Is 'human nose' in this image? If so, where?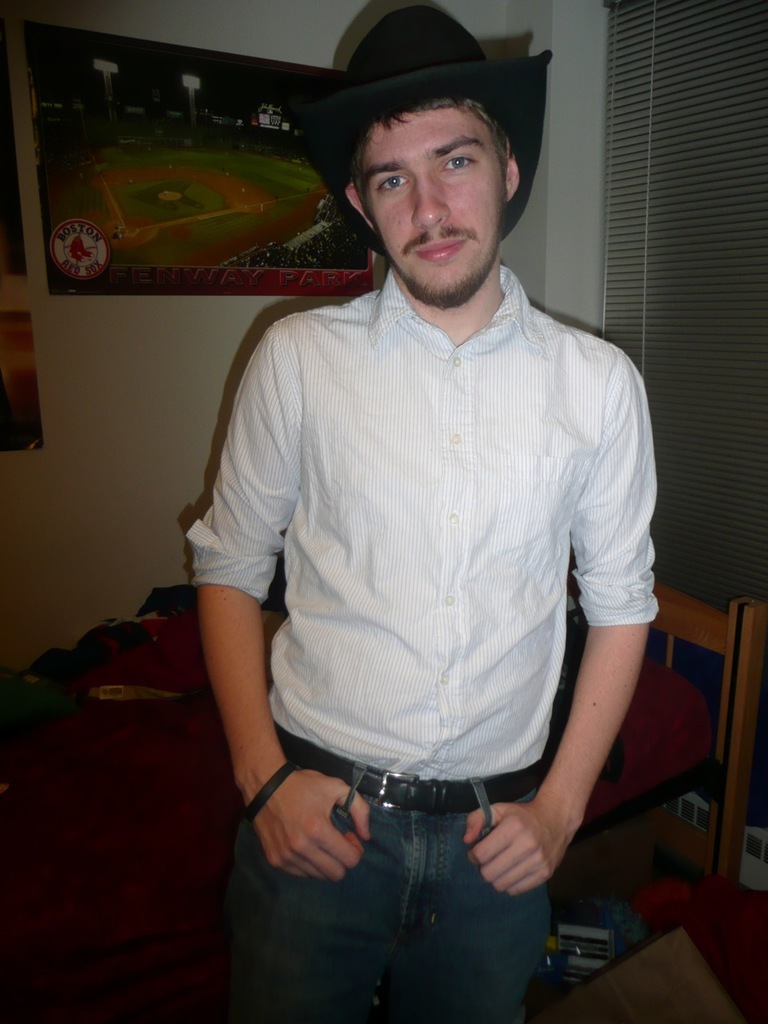
Yes, at <region>415, 166, 451, 230</region>.
